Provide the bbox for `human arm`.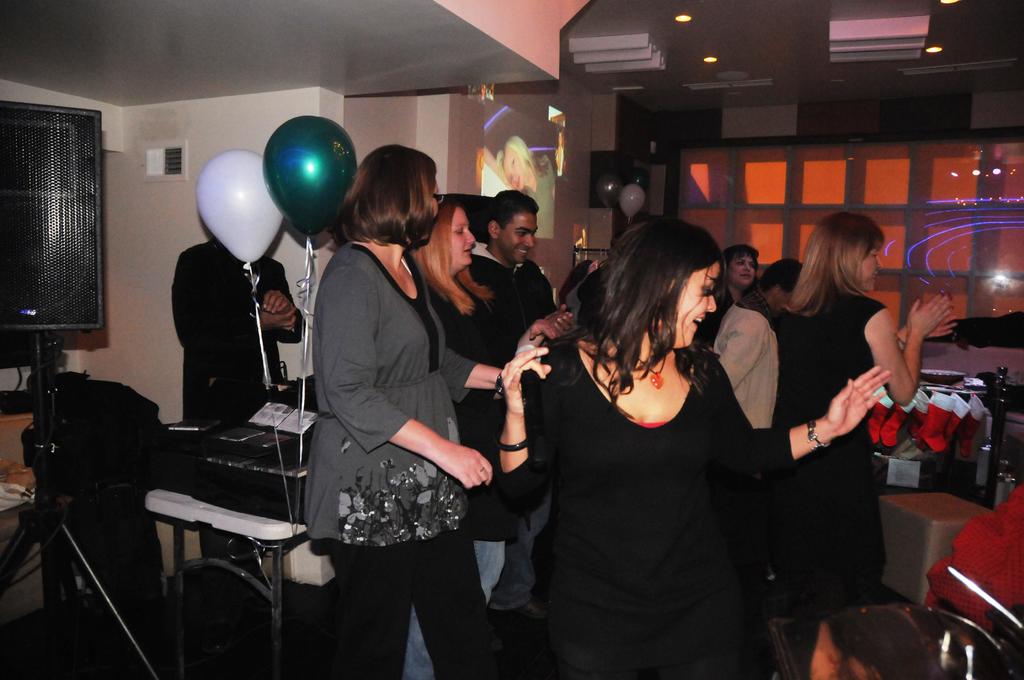
<box>513,314,563,350</box>.
